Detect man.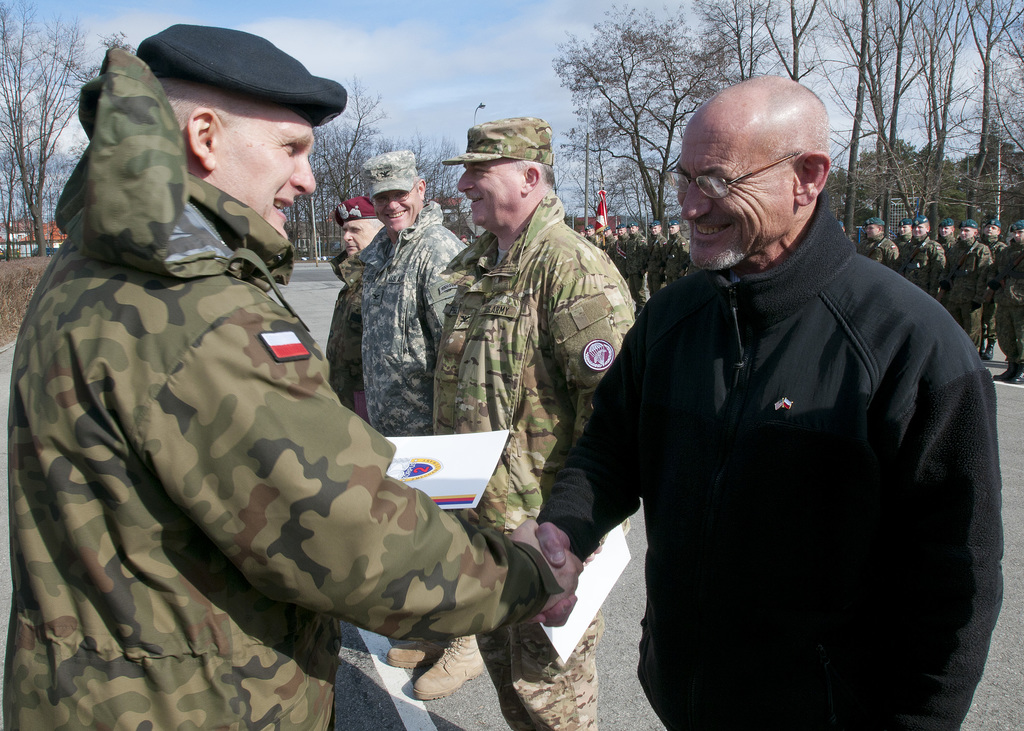
Detected at box=[582, 231, 601, 250].
